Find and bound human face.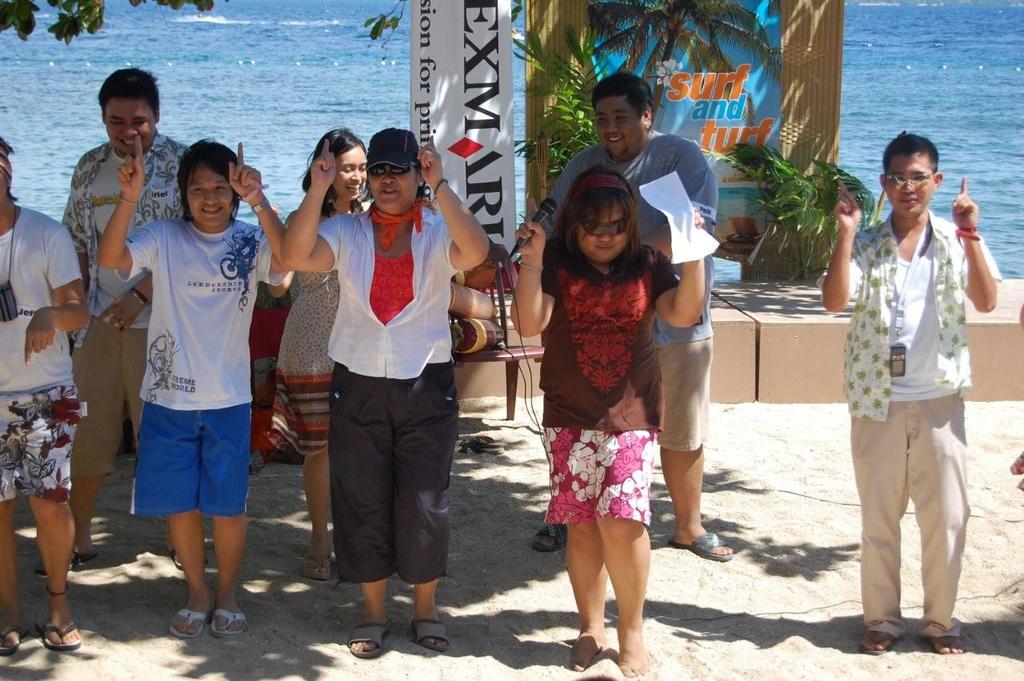
Bound: 335:148:368:202.
